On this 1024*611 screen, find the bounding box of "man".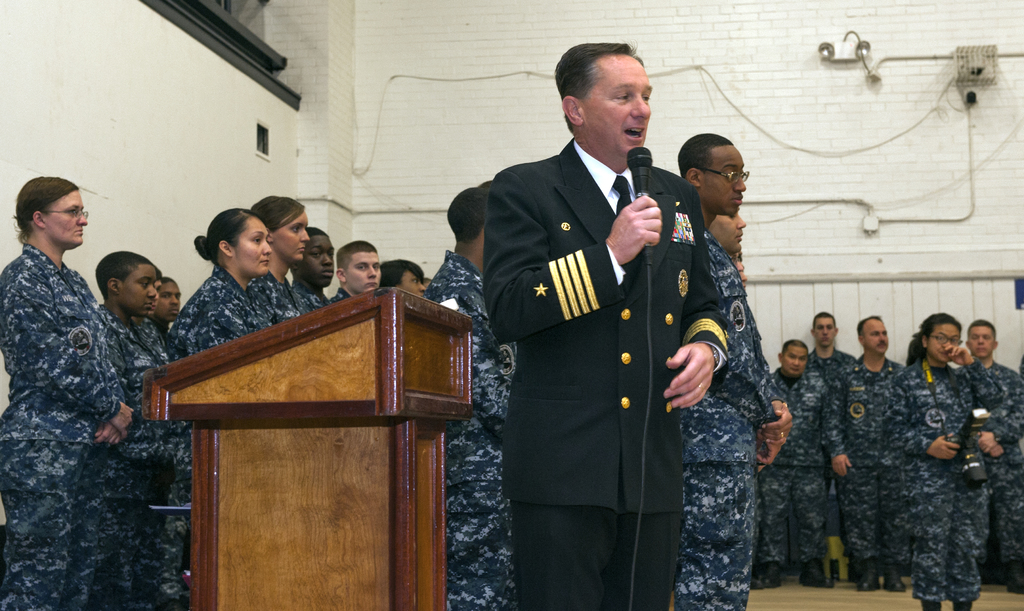
Bounding box: [830,313,906,592].
